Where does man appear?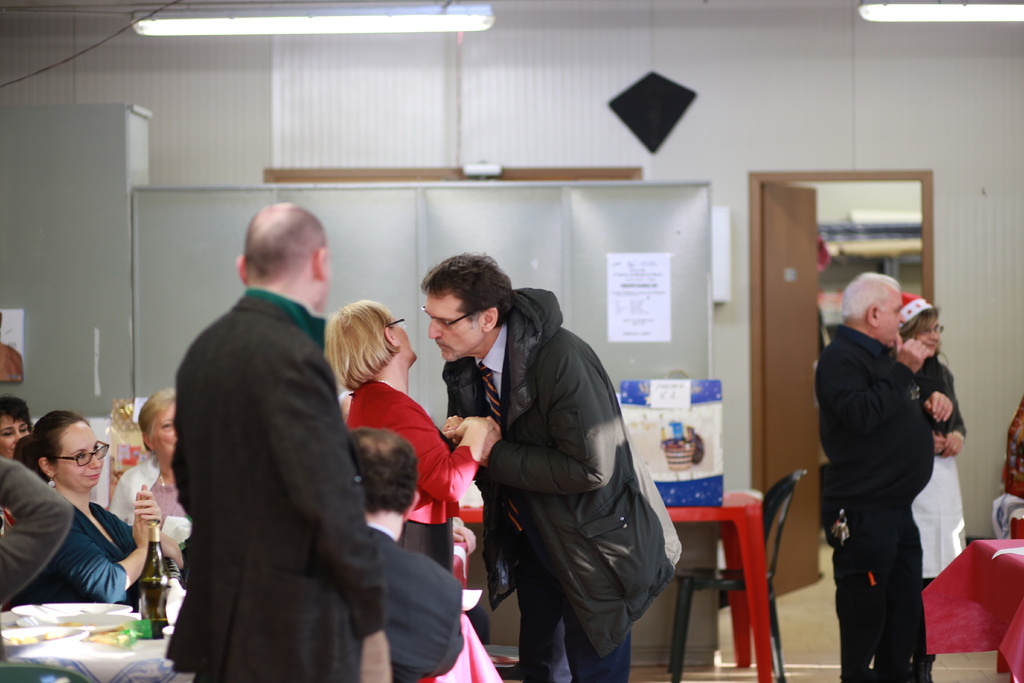
Appears at (x1=0, y1=451, x2=73, y2=617).
